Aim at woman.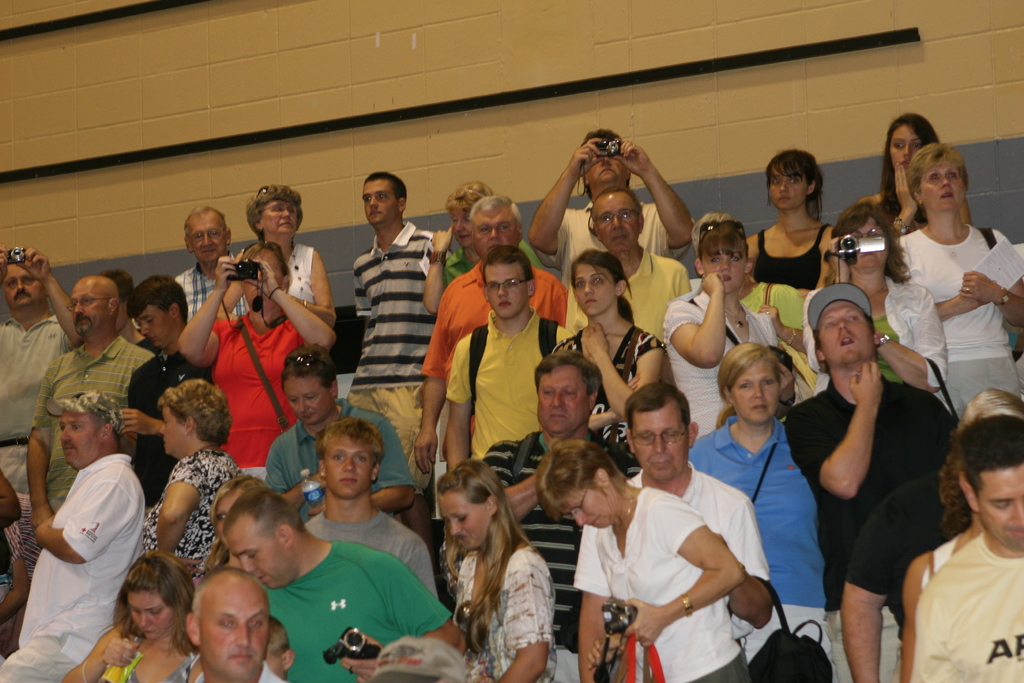
Aimed at BBox(956, 384, 1016, 426).
